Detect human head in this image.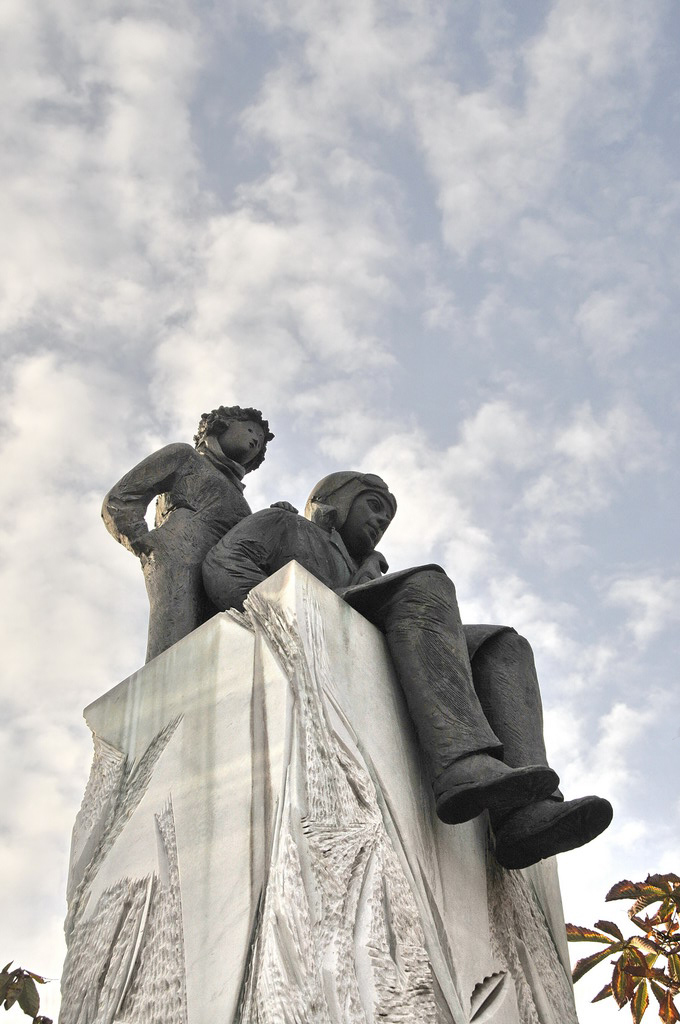
Detection: left=308, top=469, right=397, bottom=558.
